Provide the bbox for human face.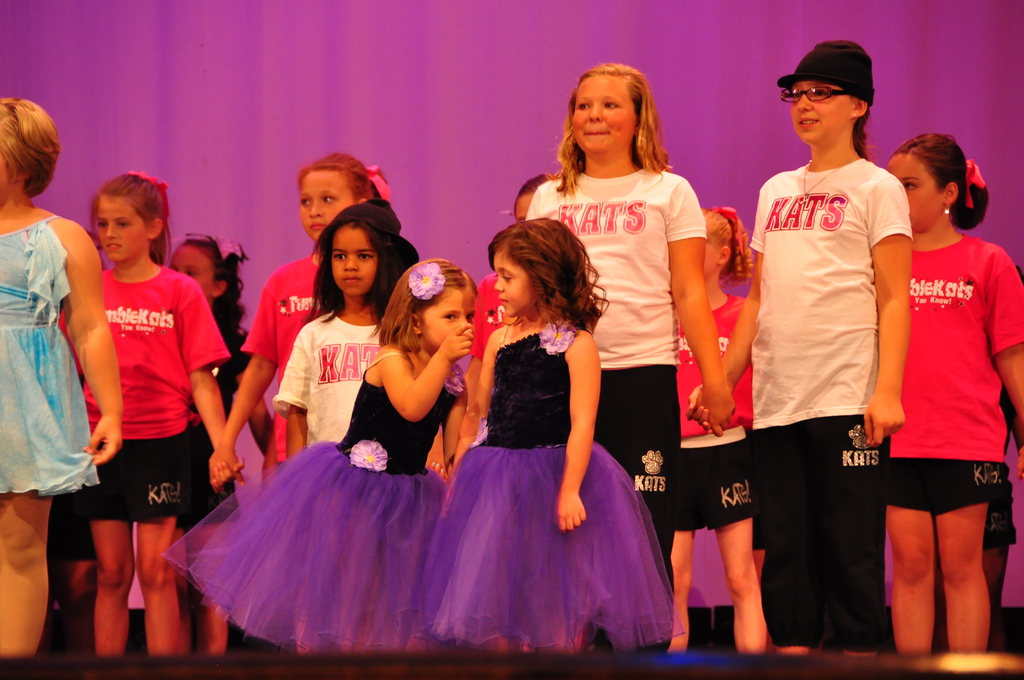
514:190:530:220.
